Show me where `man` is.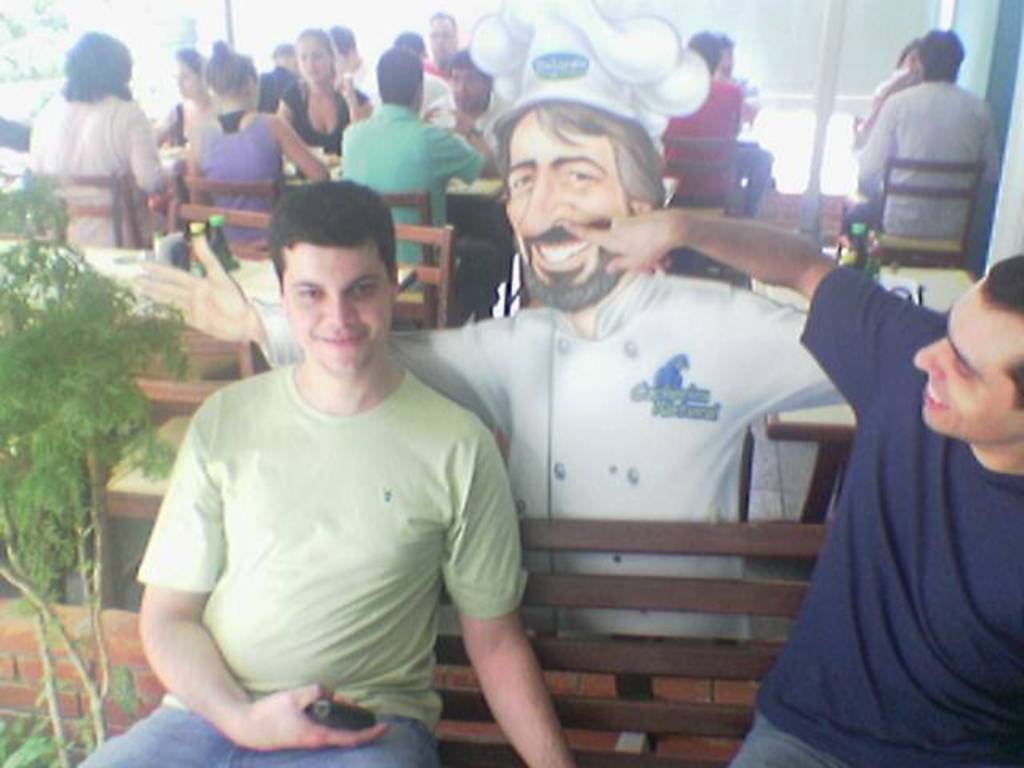
`man` is at pyautogui.locateOnScreen(664, 30, 778, 219).
